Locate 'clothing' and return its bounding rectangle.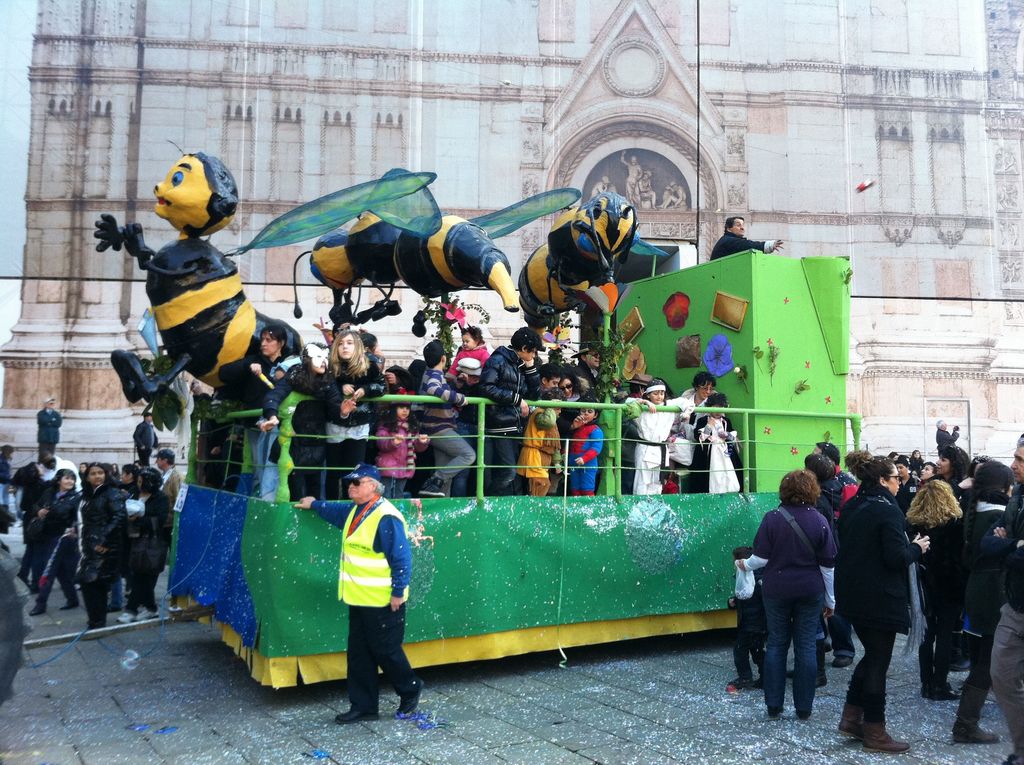
(826,487,911,743).
